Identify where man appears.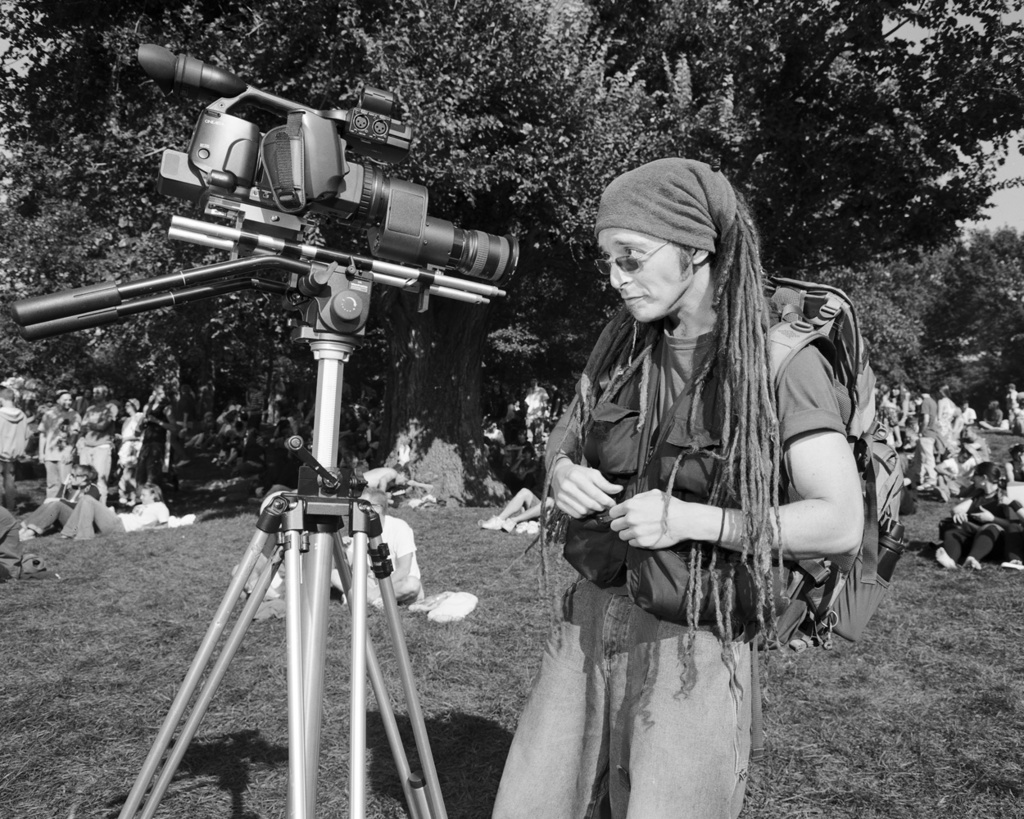
Appears at bbox(491, 158, 864, 818).
